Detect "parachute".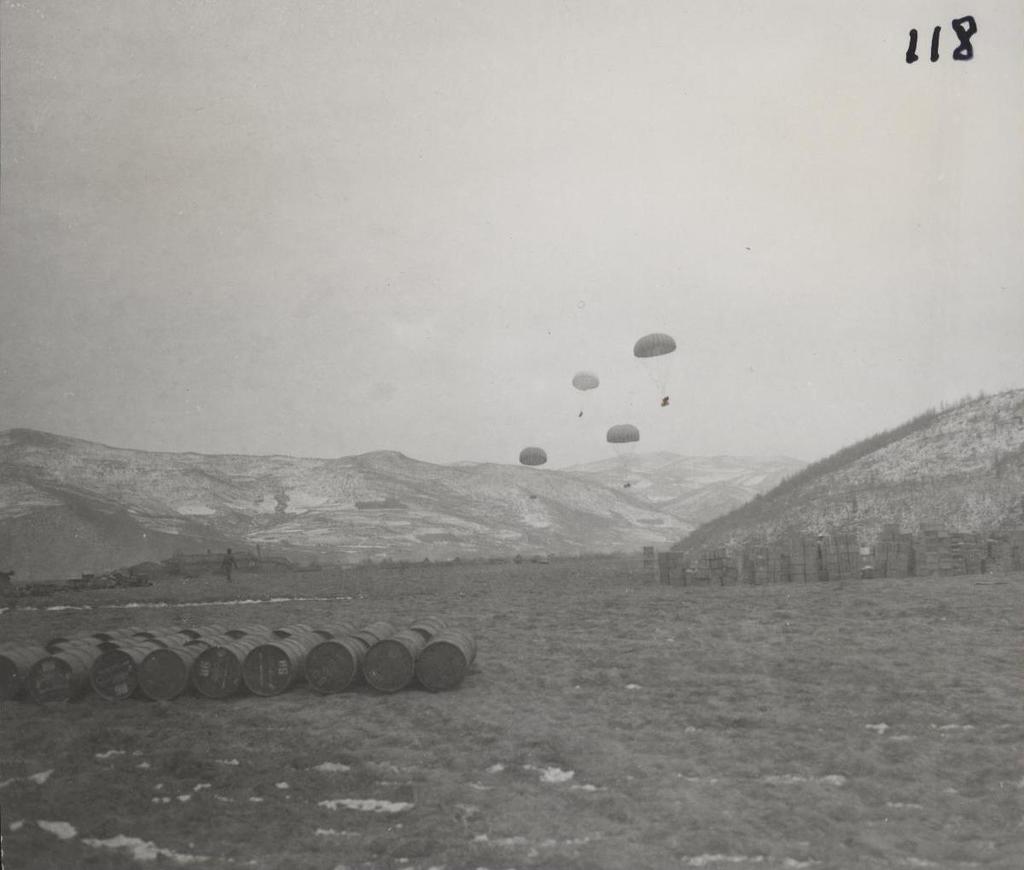
Detected at Rect(517, 445, 548, 497).
